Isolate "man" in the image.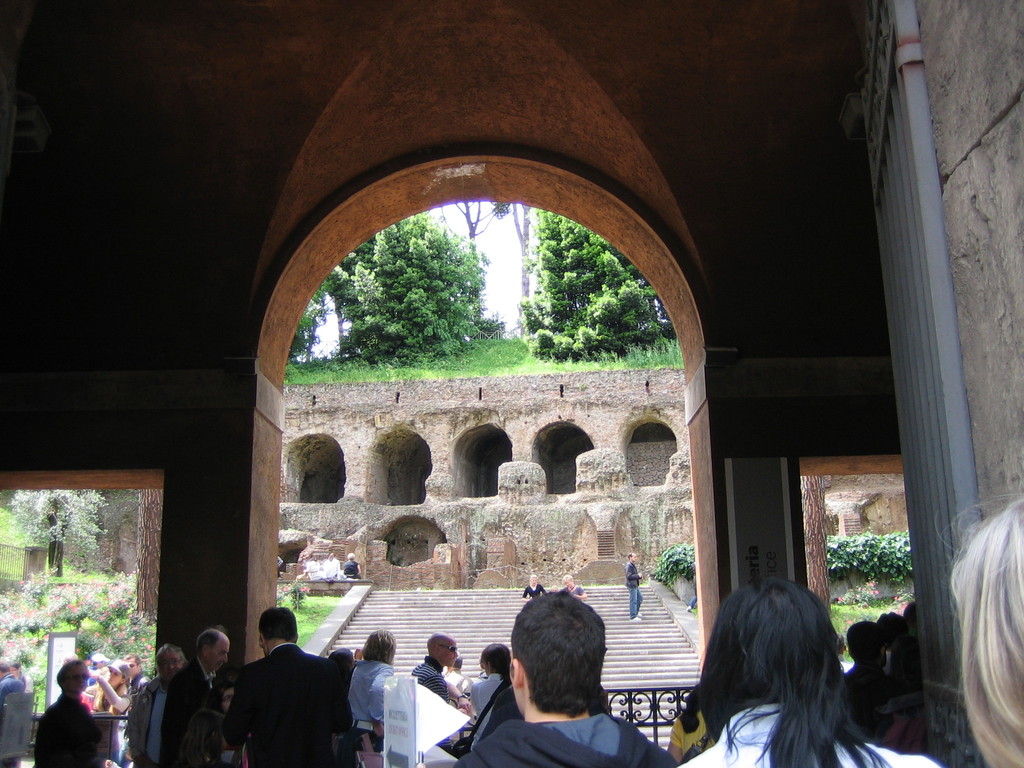
Isolated region: bbox(451, 589, 684, 767).
